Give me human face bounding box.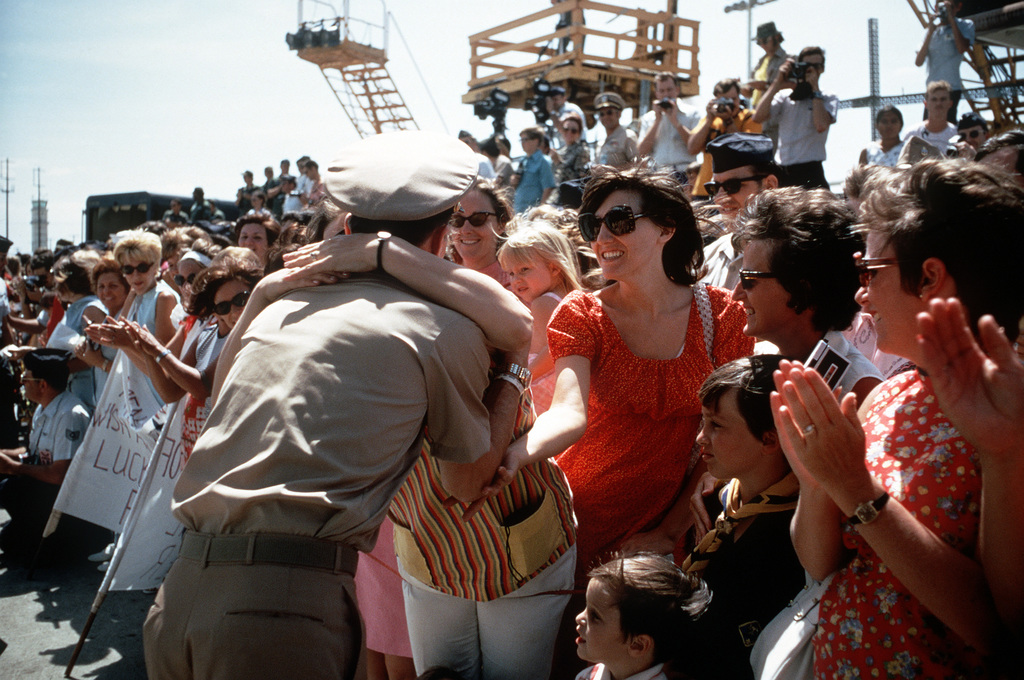
[x1=94, y1=274, x2=125, y2=313].
